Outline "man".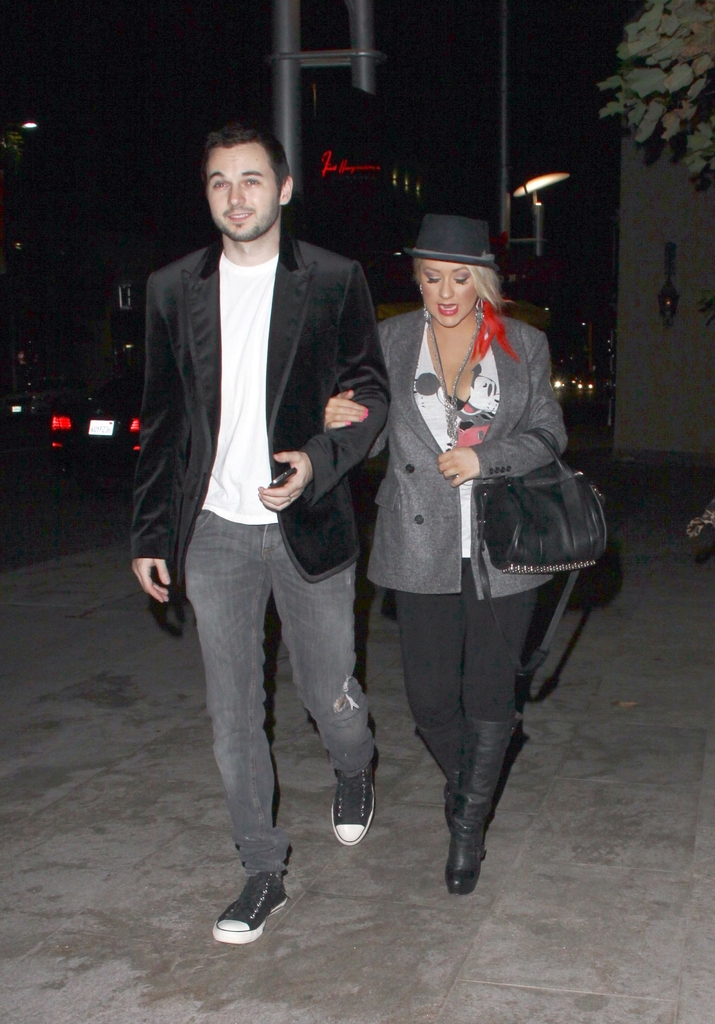
Outline: locate(124, 123, 389, 955).
